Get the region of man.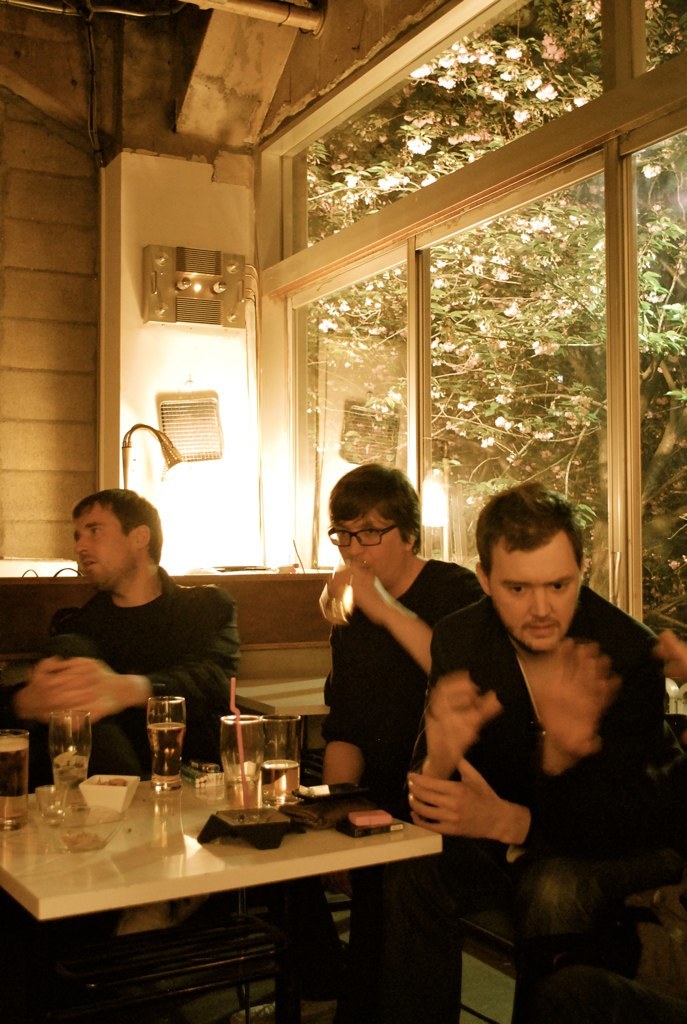
box(437, 495, 676, 968).
